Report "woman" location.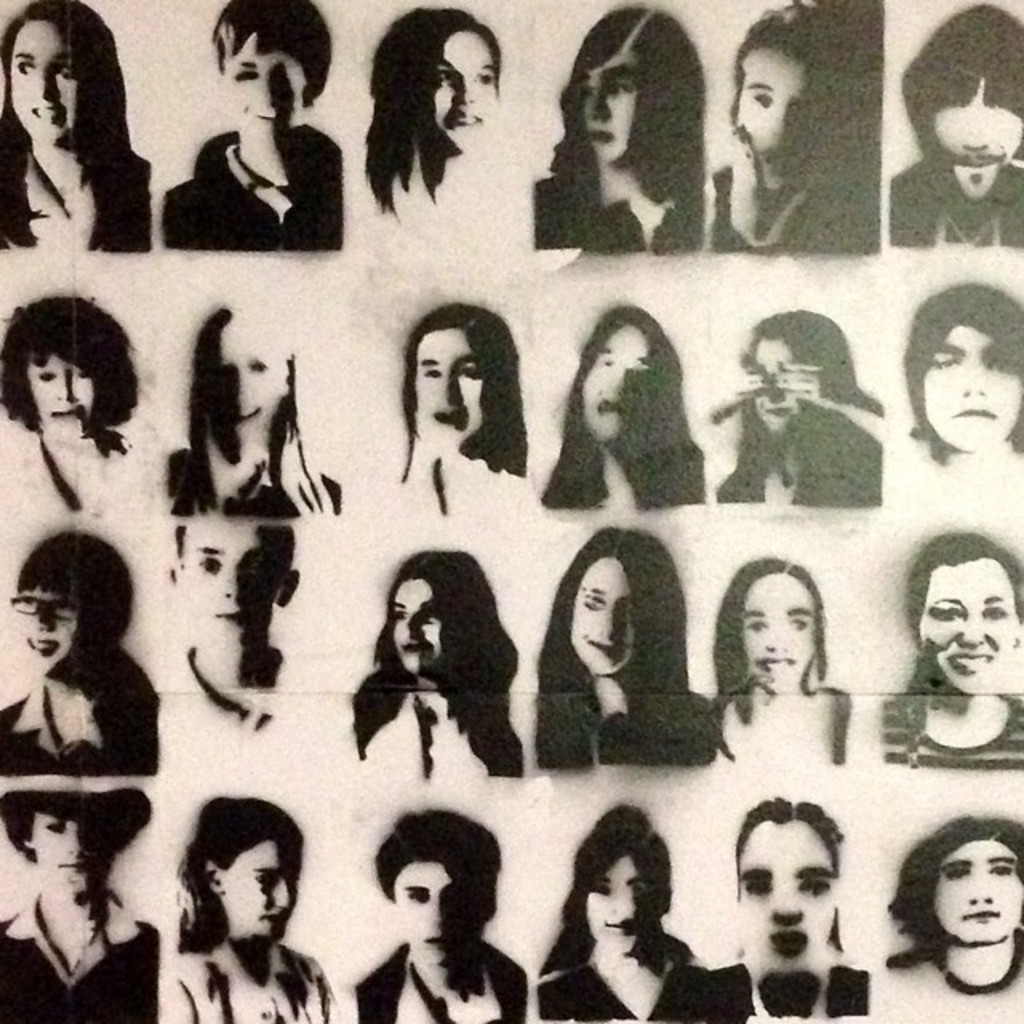
Report: <region>714, 798, 872, 1021</region>.
